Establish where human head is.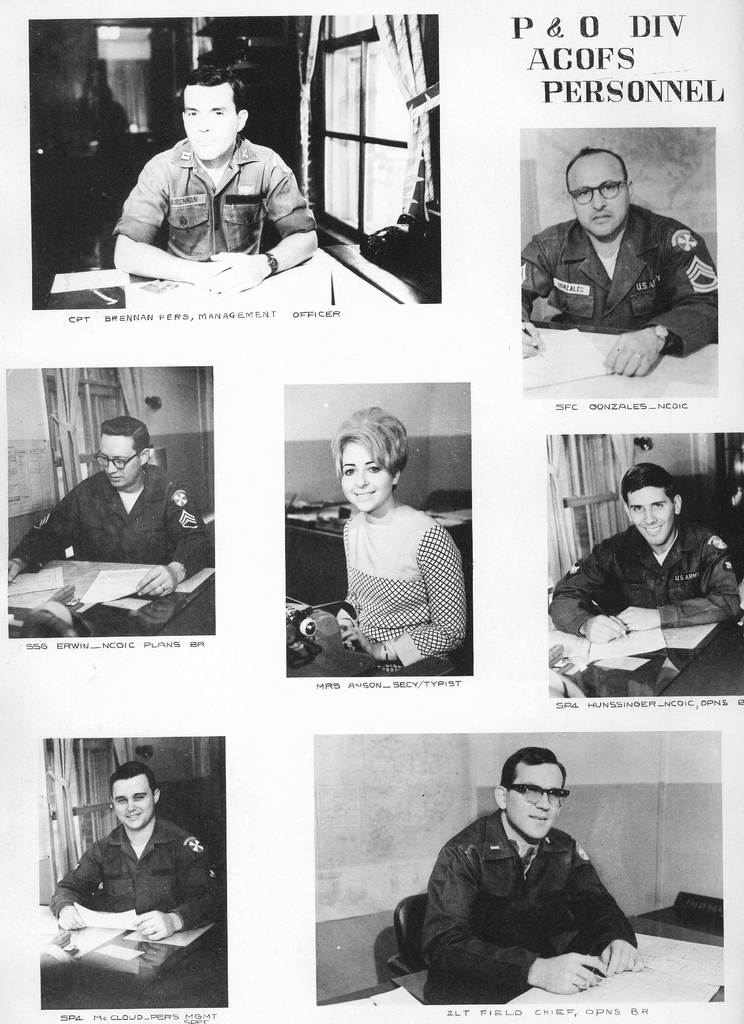
Established at 167, 64, 253, 162.
